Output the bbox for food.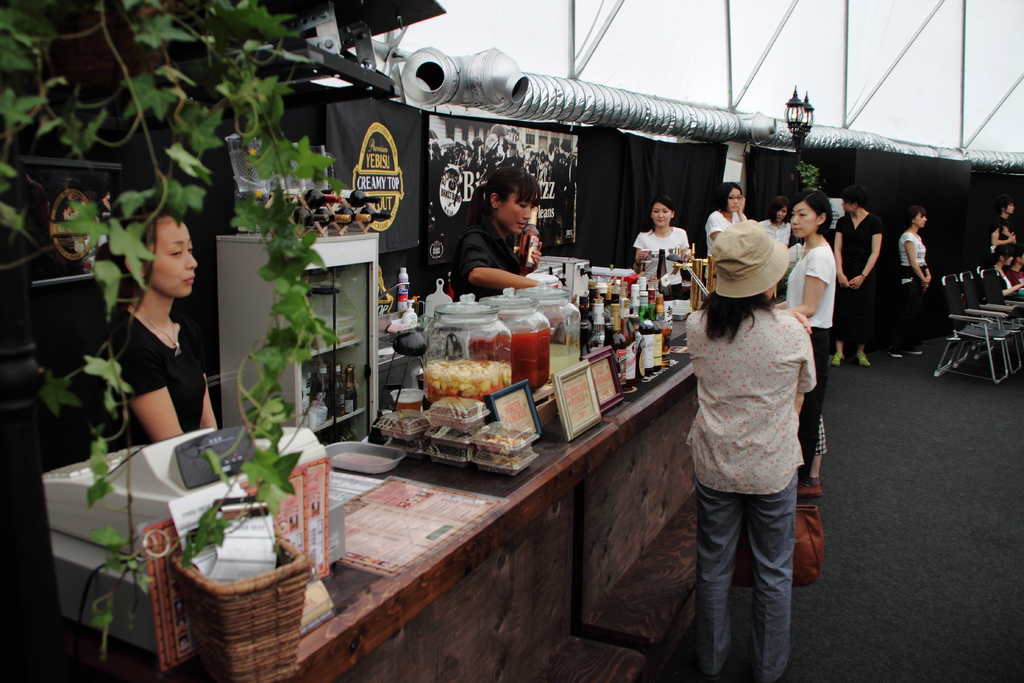
Rect(534, 339, 578, 378).
